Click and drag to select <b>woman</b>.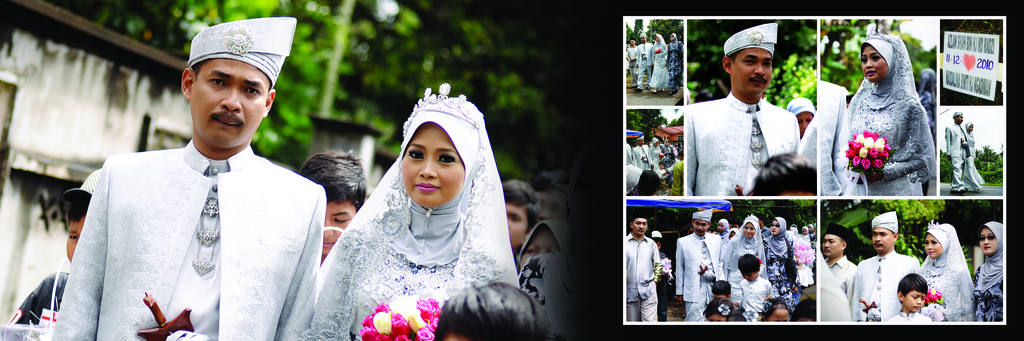
Selection: 299, 88, 541, 329.
